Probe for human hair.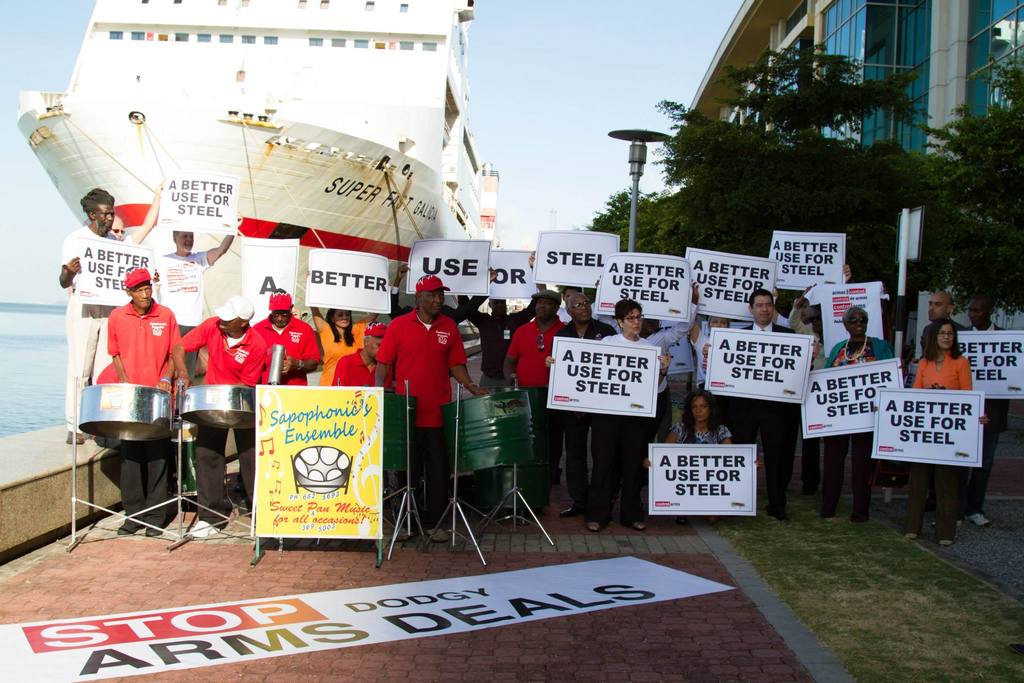
Probe result: box=[613, 300, 643, 330].
